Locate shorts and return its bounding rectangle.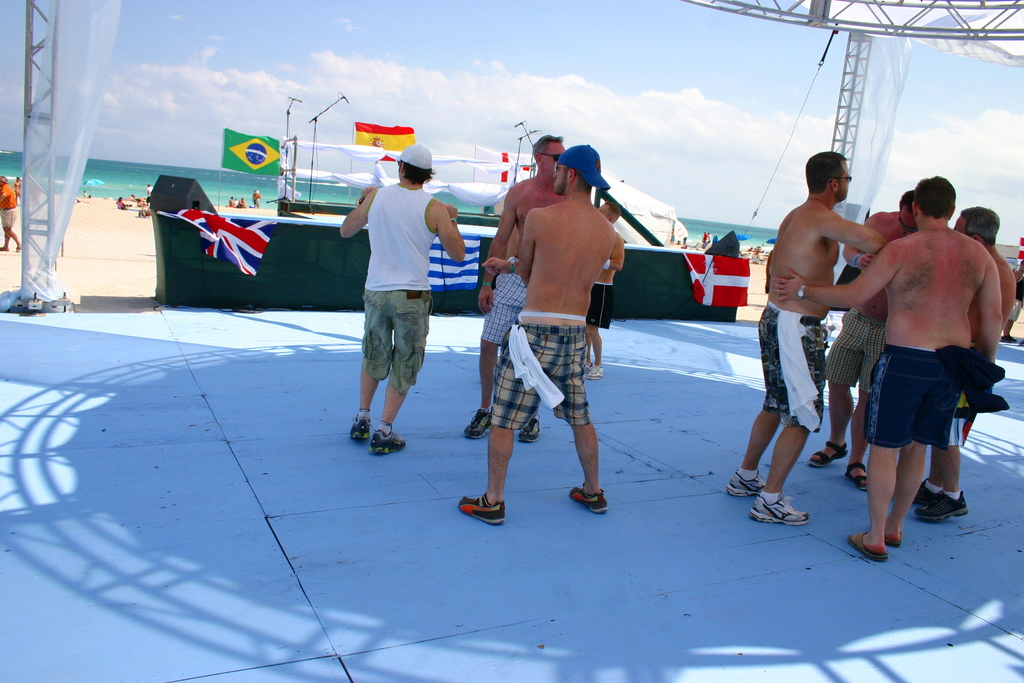
932:400:980:445.
